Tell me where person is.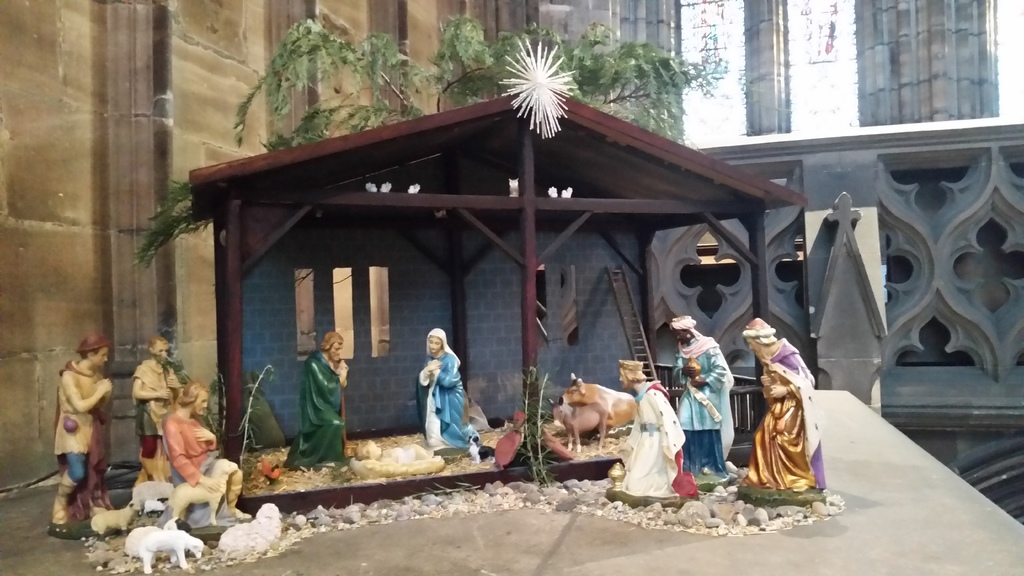
person is at 671:311:730:482.
